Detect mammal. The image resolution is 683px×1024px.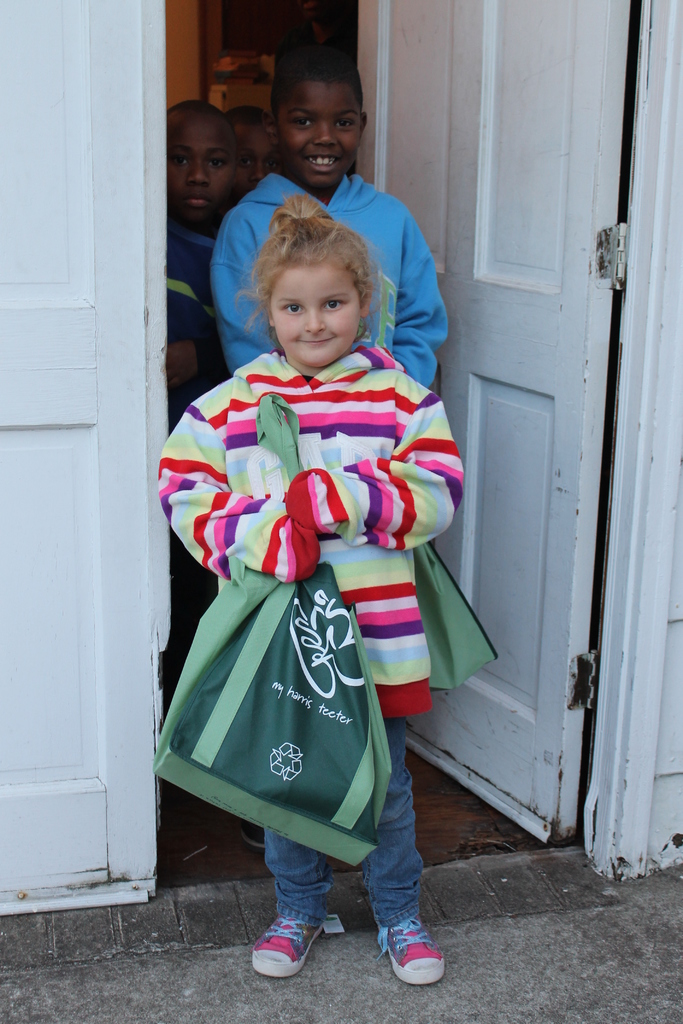
pyautogui.locateOnScreen(229, 107, 278, 202).
